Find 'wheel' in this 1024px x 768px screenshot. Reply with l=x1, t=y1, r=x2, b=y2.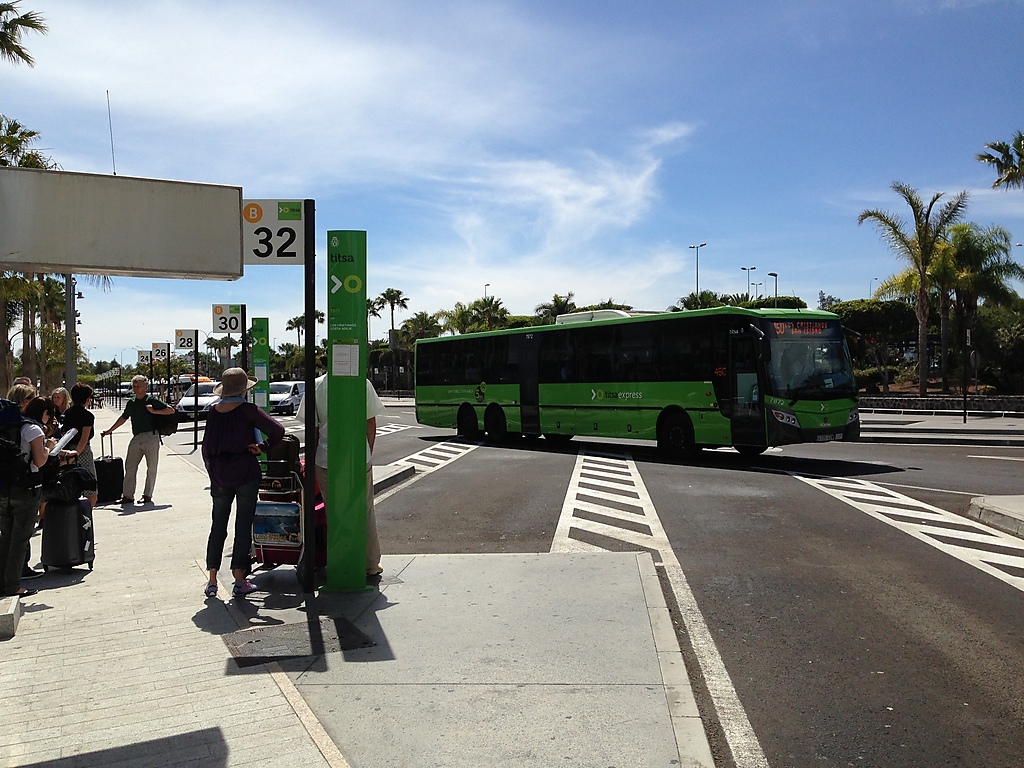
l=460, t=414, r=476, b=437.
